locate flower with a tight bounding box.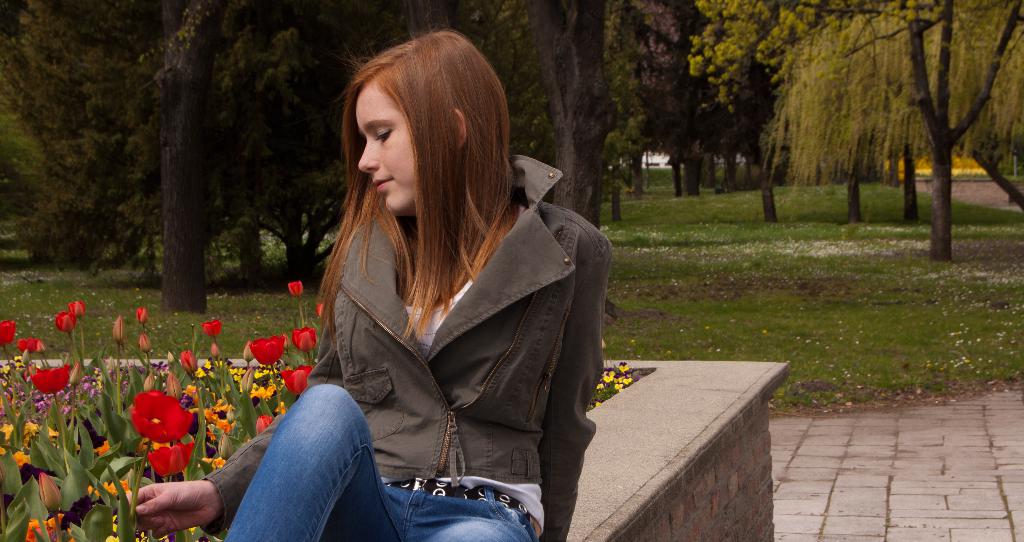
locate(281, 365, 314, 395).
